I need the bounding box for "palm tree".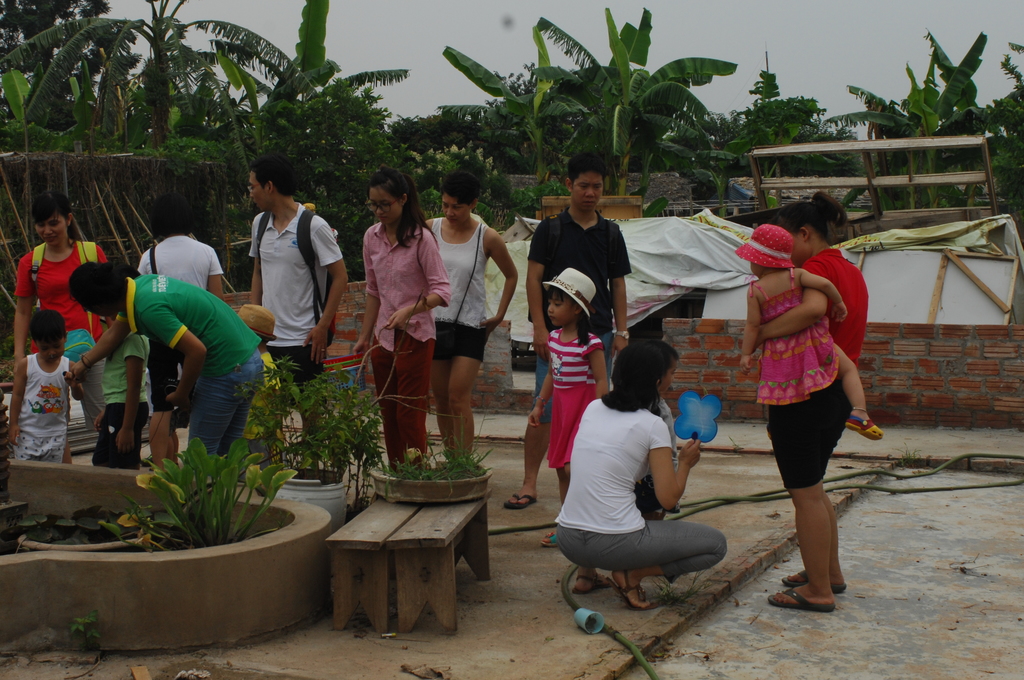
Here it is: detection(17, 0, 204, 158).
